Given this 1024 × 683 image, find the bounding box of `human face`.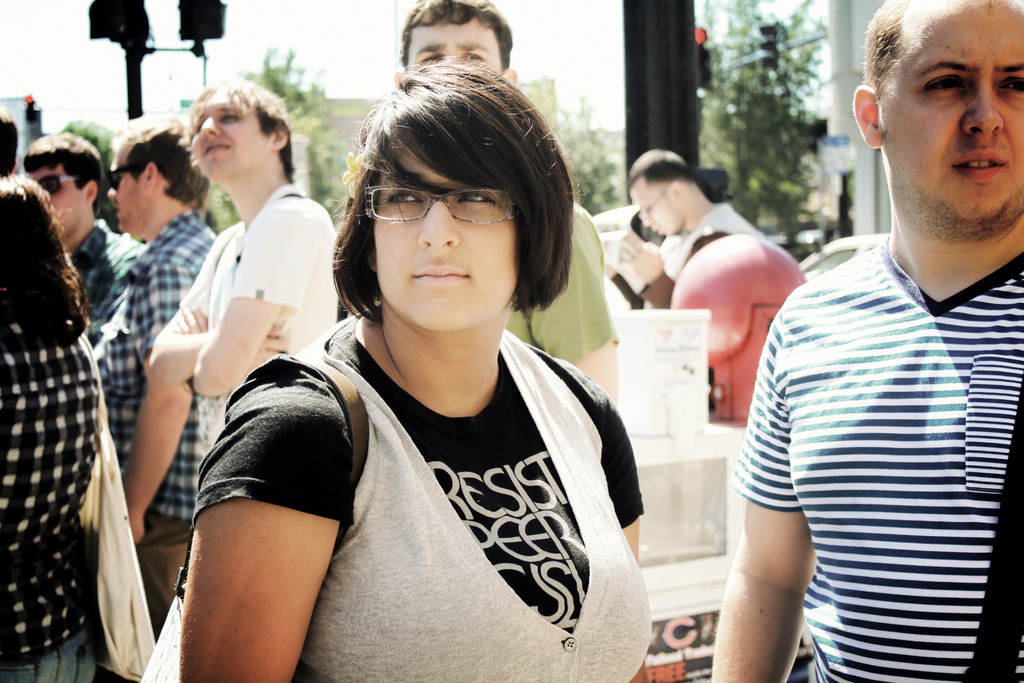
bbox(373, 140, 518, 331).
